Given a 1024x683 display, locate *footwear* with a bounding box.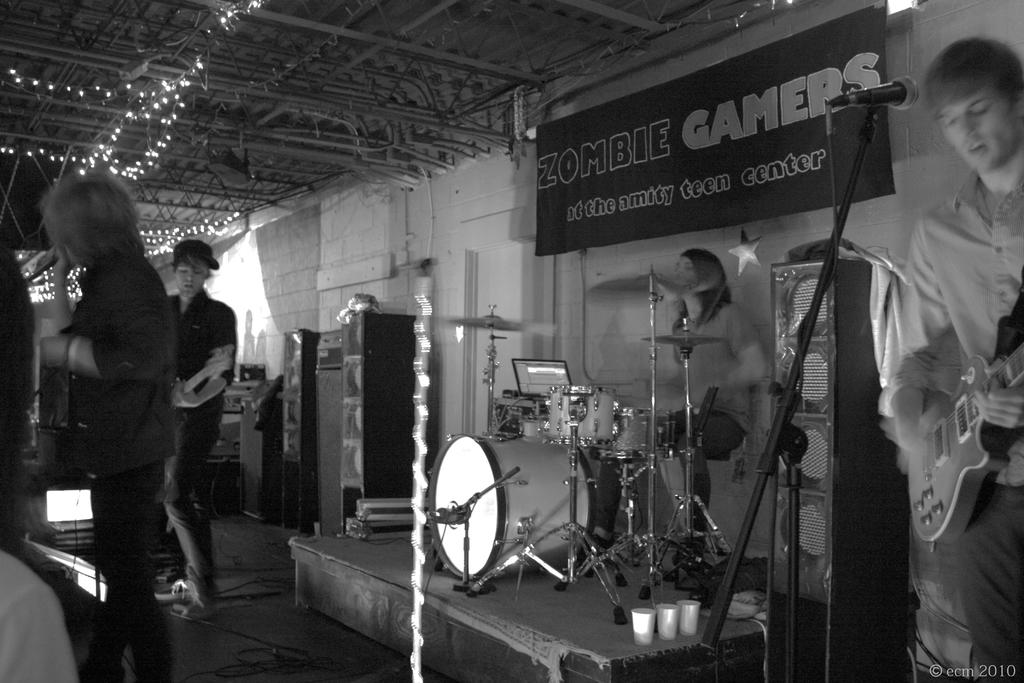
Located: 75 652 130 682.
